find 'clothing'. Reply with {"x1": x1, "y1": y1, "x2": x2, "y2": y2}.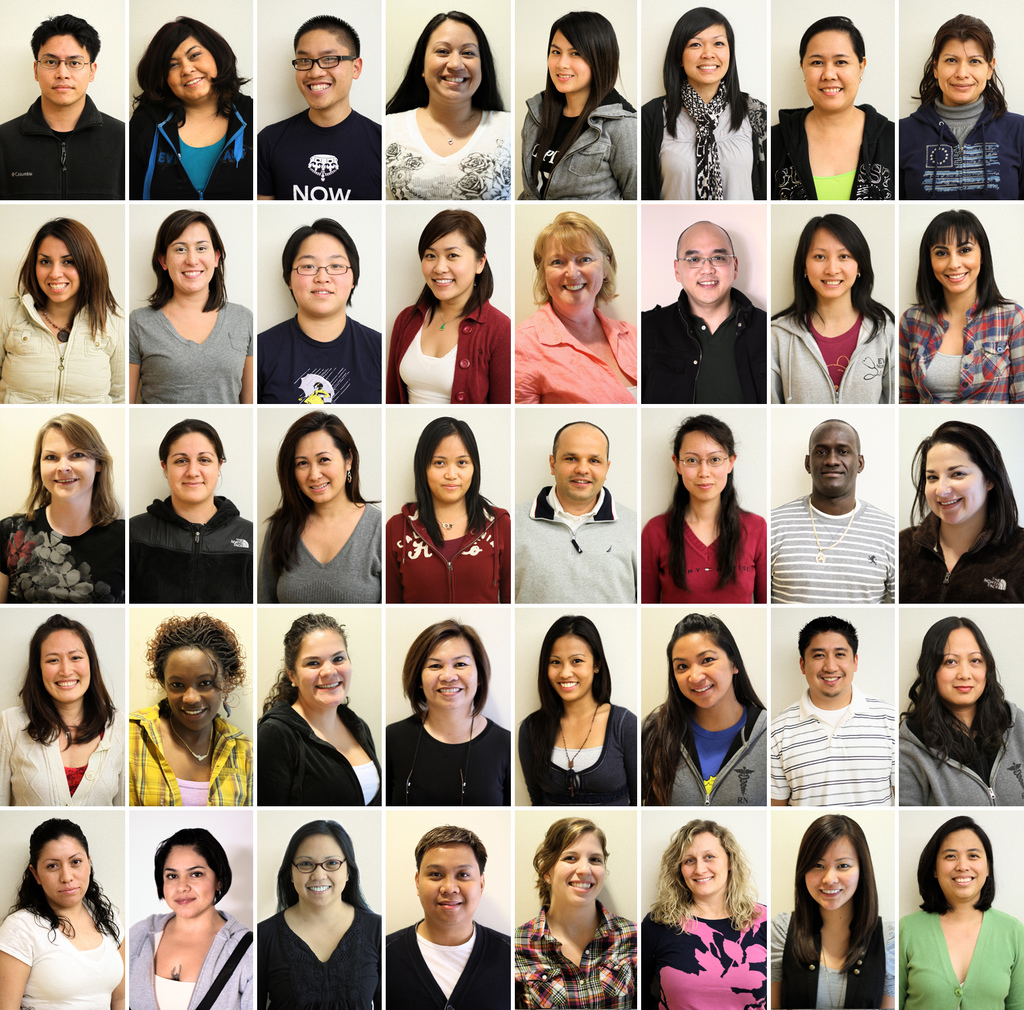
{"x1": 767, "y1": 498, "x2": 911, "y2": 612}.
